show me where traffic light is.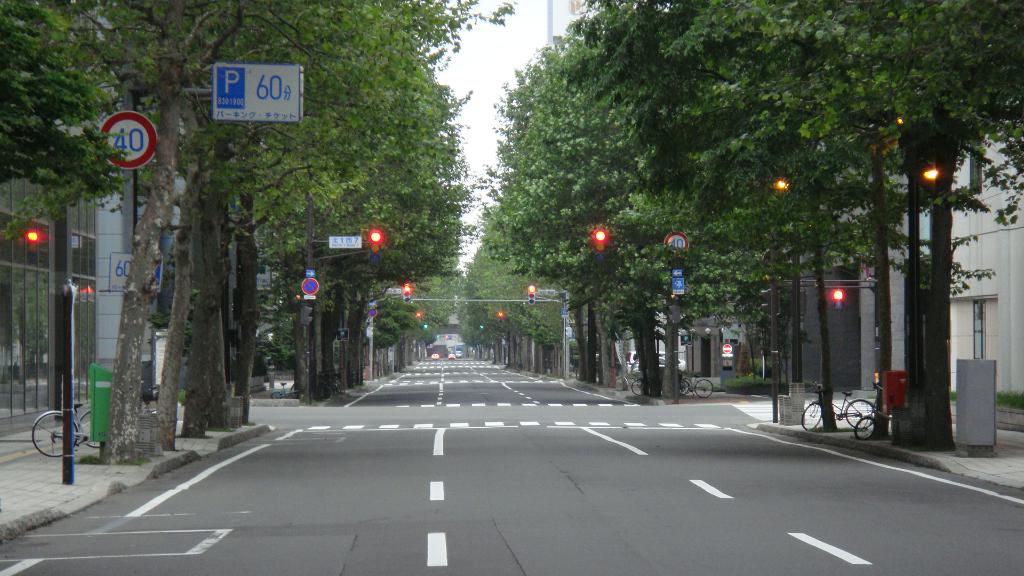
traffic light is at box=[403, 285, 410, 301].
